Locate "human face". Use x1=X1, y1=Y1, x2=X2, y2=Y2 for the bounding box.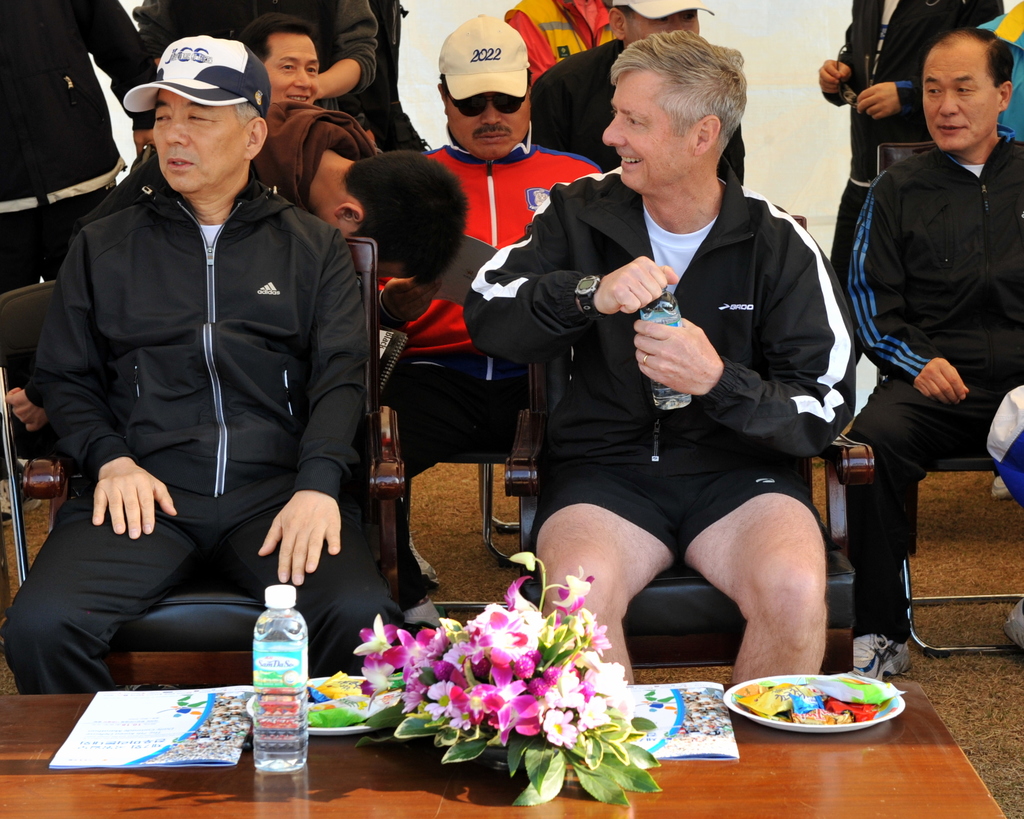
x1=449, y1=83, x2=528, y2=158.
